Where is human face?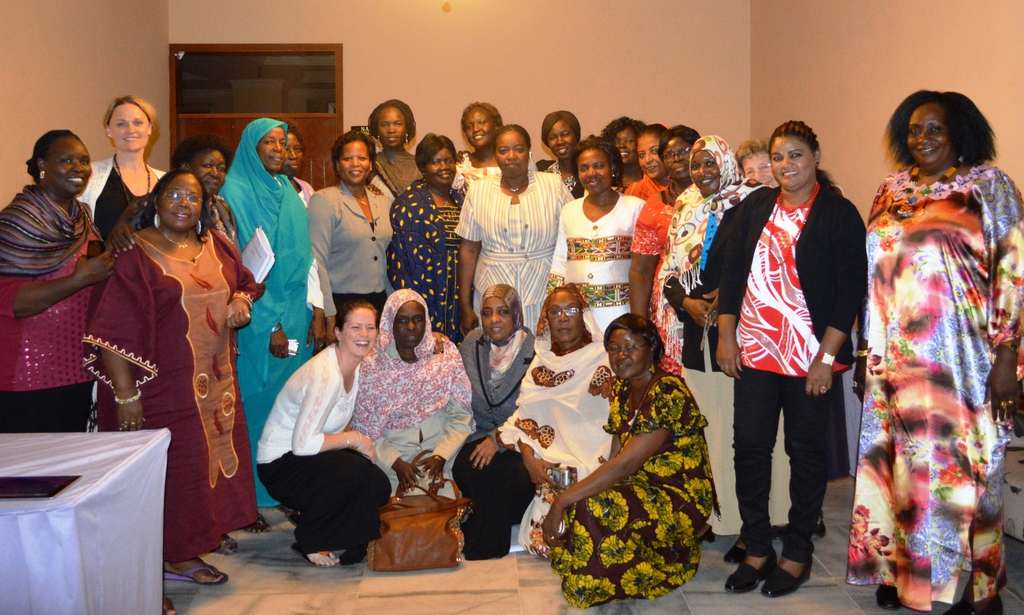
x1=380 y1=107 x2=406 y2=148.
